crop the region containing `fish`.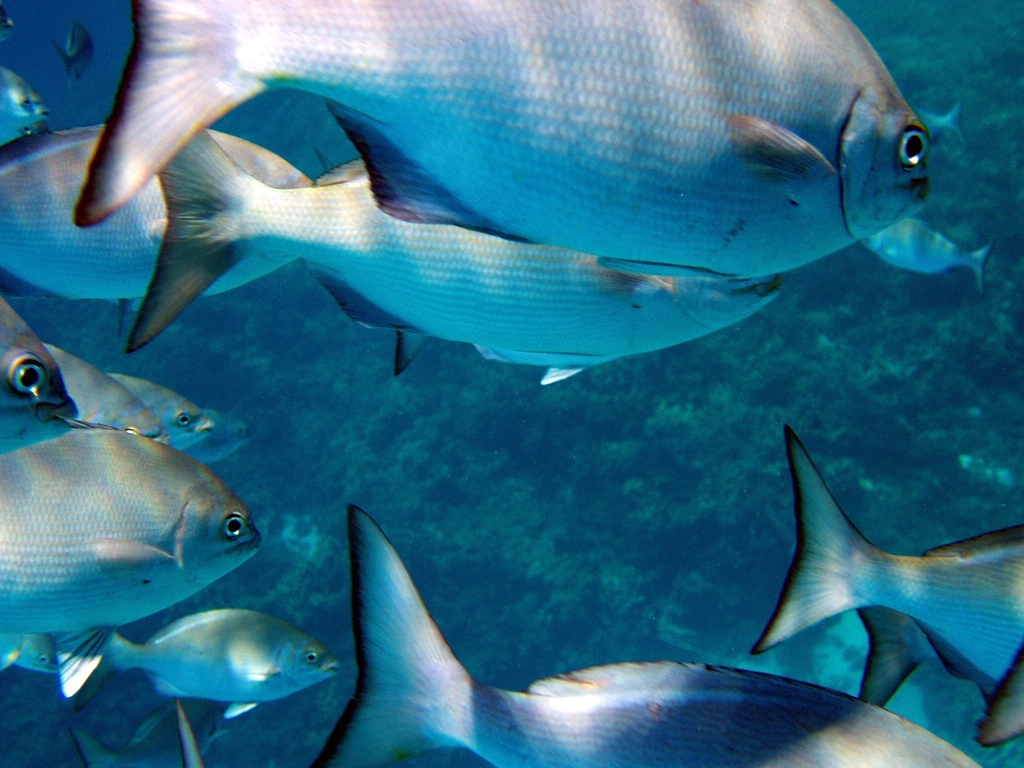
Crop region: 68/698/235/767.
